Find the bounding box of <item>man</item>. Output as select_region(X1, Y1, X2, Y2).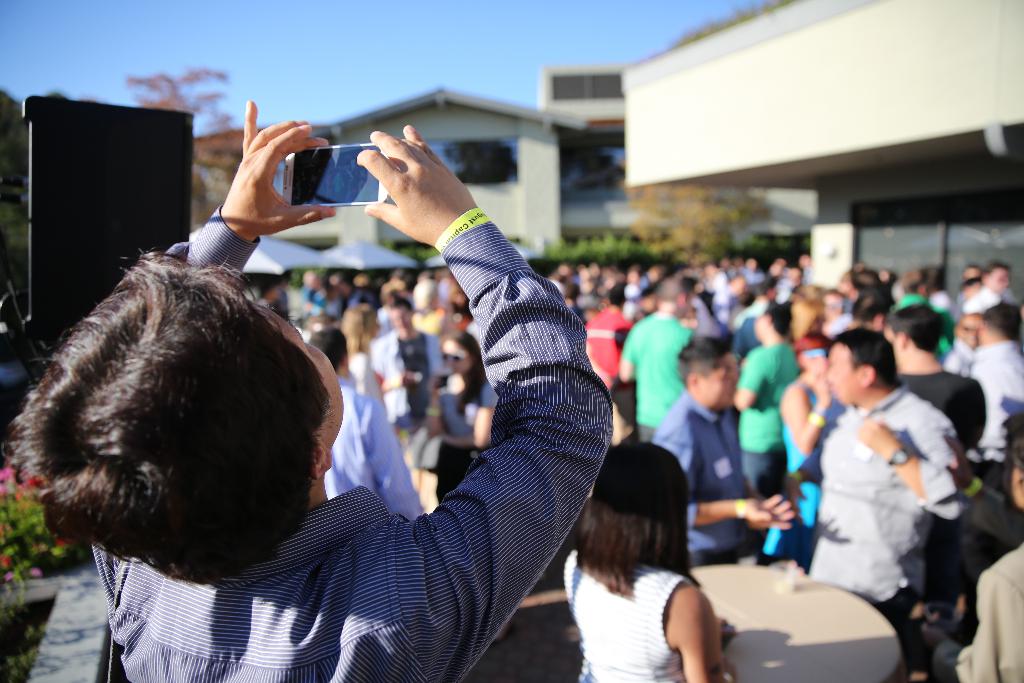
select_region(780, 340, 986, 646).
